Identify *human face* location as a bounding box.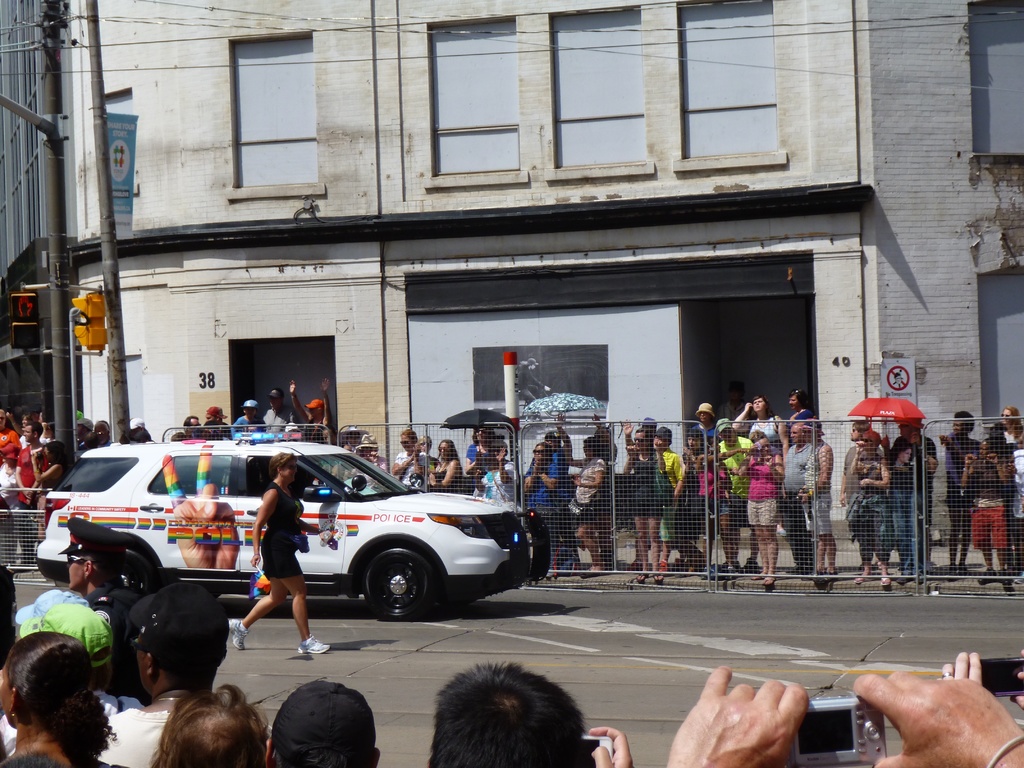
[left=700, top=414, right=705, bottom=420].
